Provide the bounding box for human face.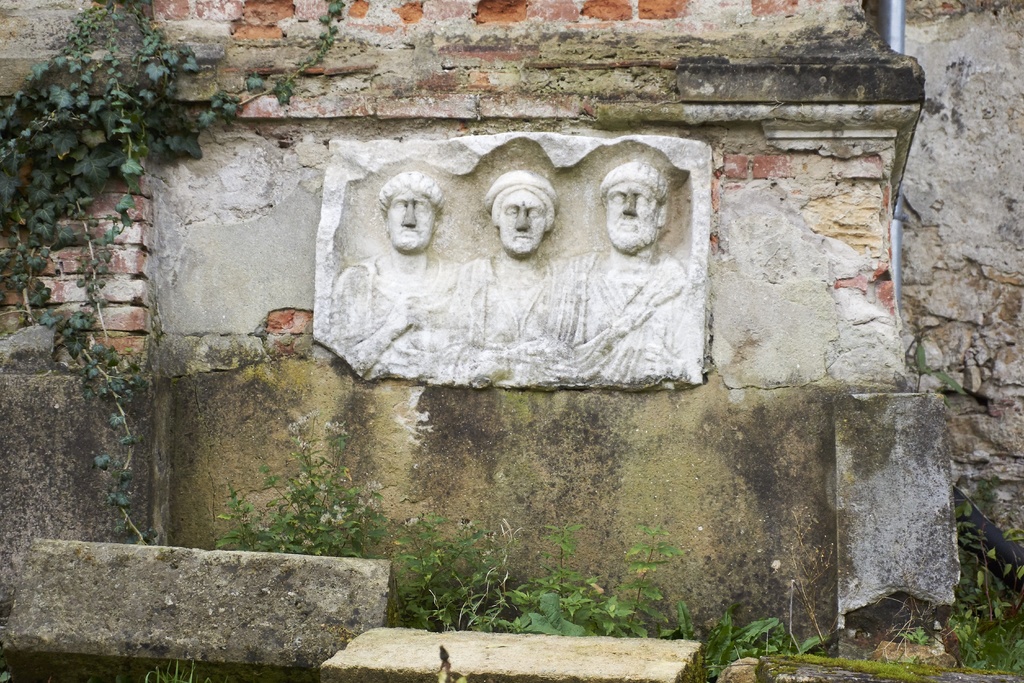
{"left": 605, "top": 185, "right": 657, "bottom": 250}.
